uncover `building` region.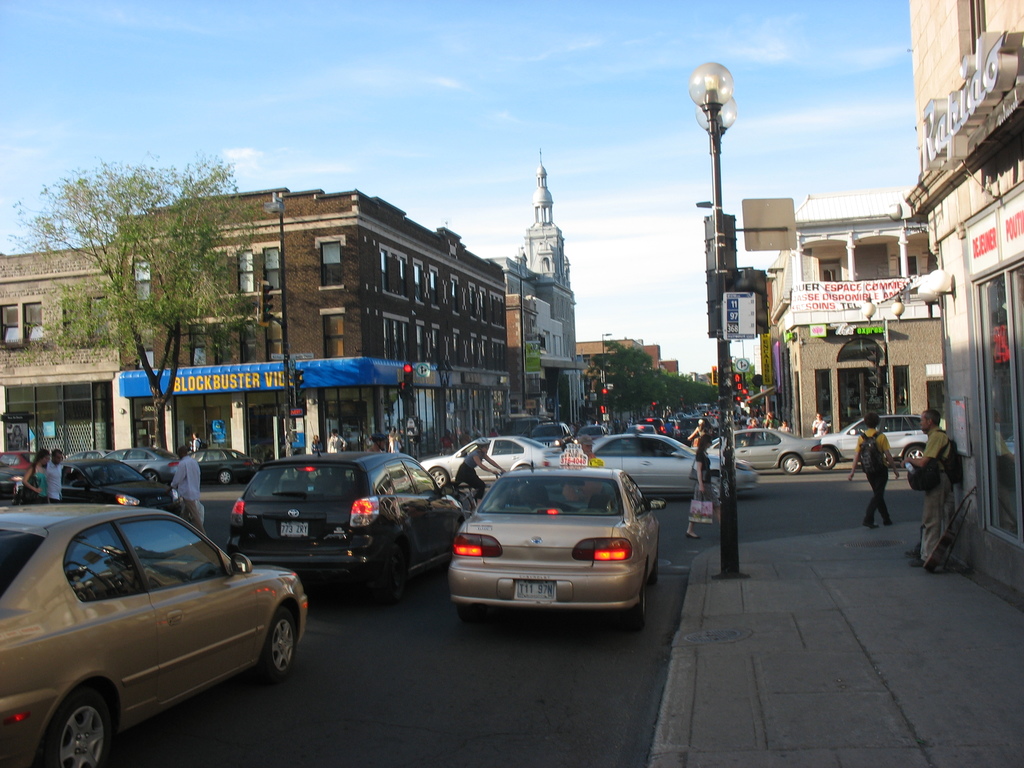
Uncovered: (899,0,1023,613).
